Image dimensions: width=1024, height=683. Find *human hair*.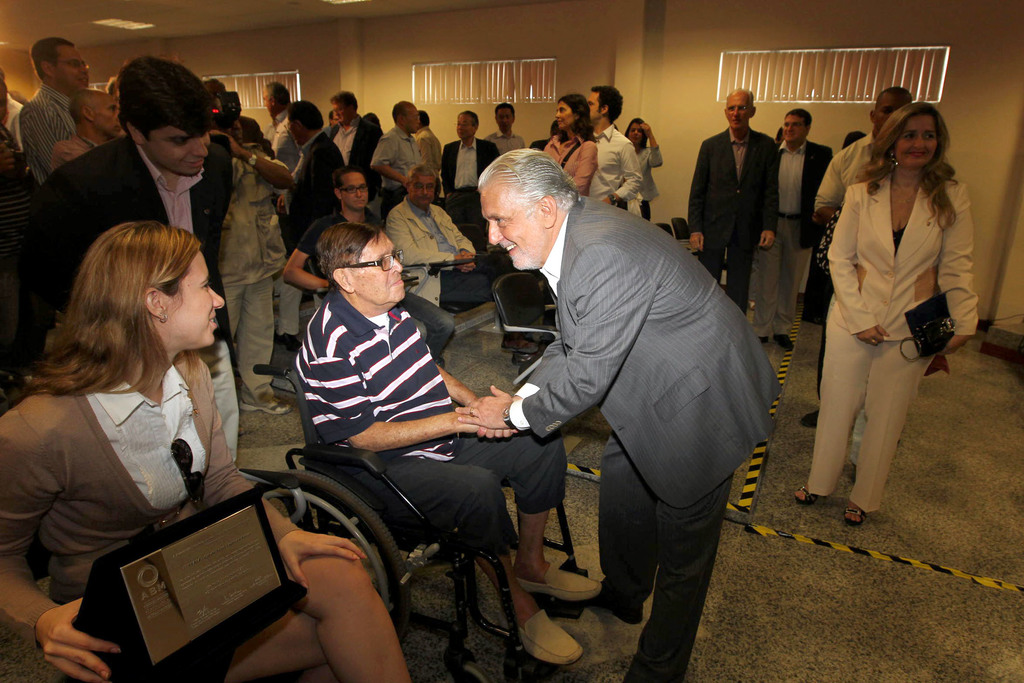
29 35 72 79.
